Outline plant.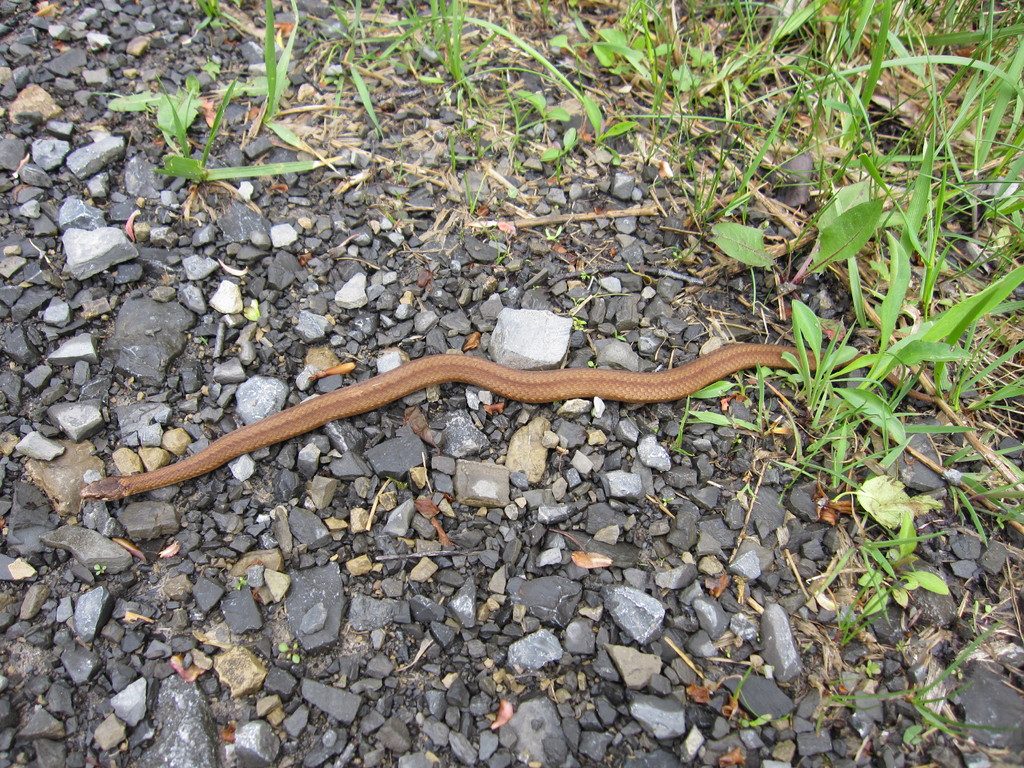
Outline: 278 637 296 661.
